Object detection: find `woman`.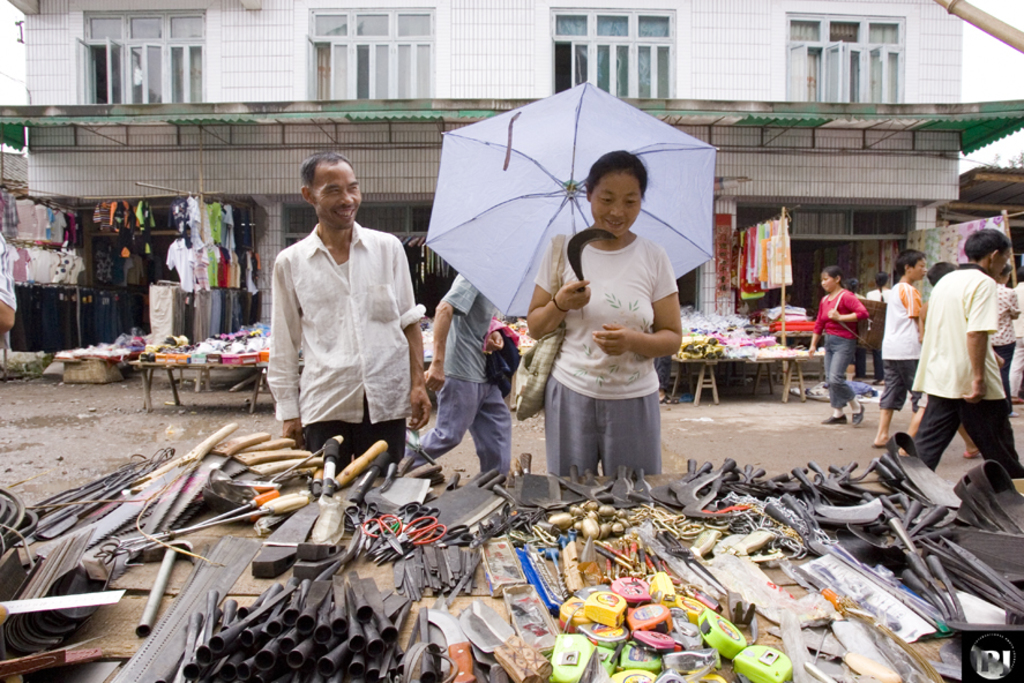
(870,268,894,384).
